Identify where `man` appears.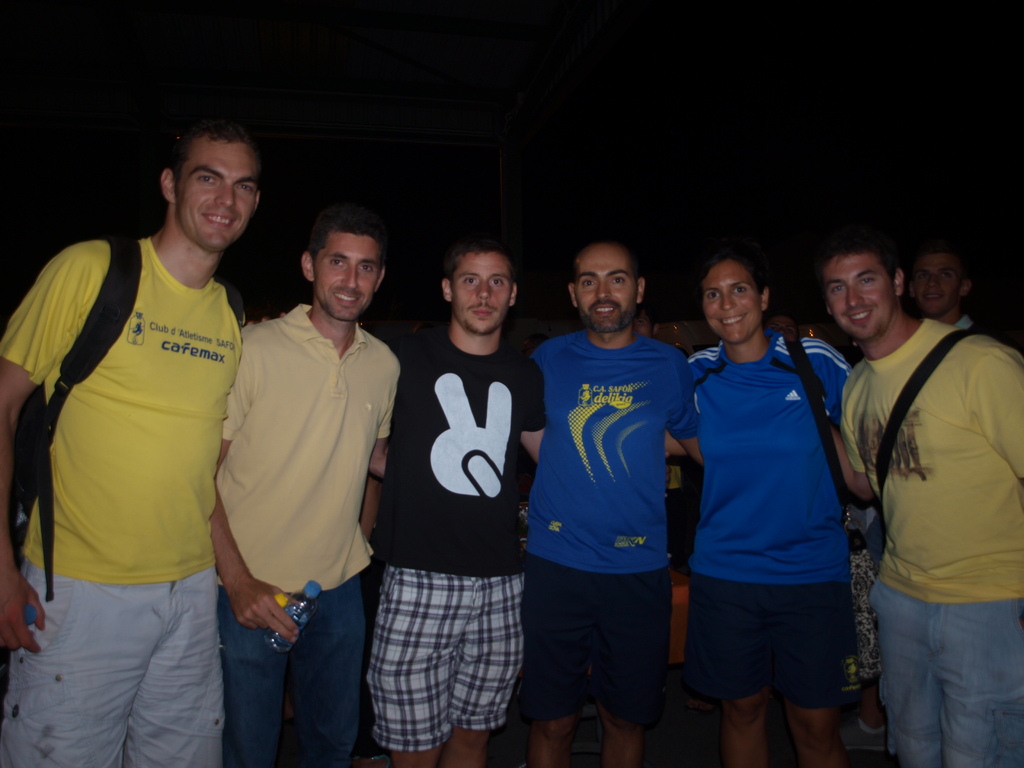
Appears at <bbox>908, 243, 983, 332</bbox>.
